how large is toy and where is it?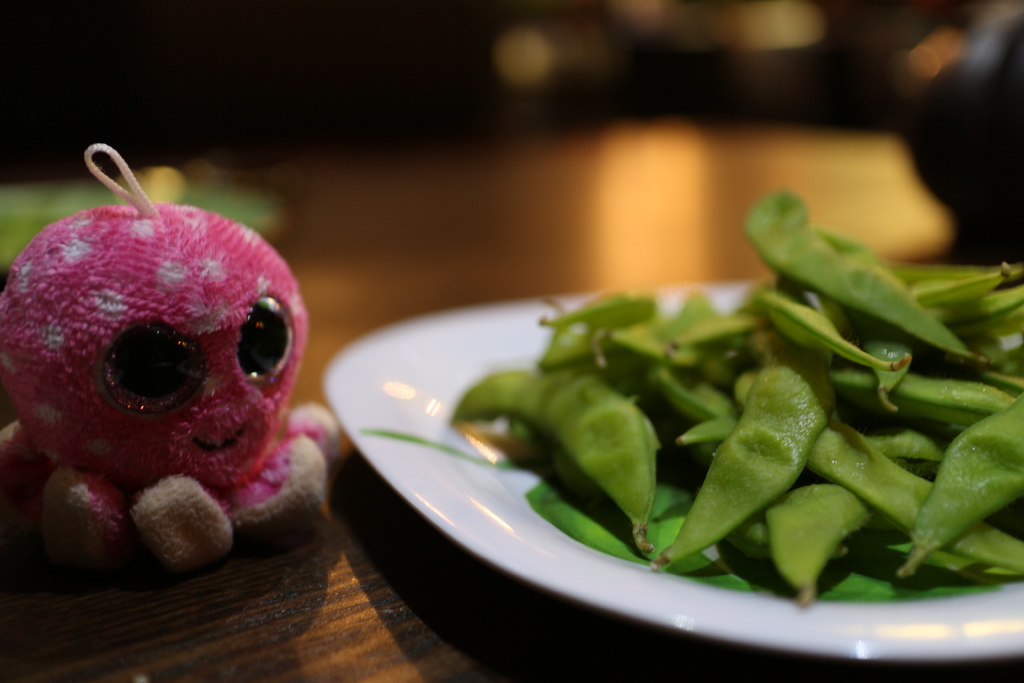
Bounding box: box=[0, 171, 319, 617].
